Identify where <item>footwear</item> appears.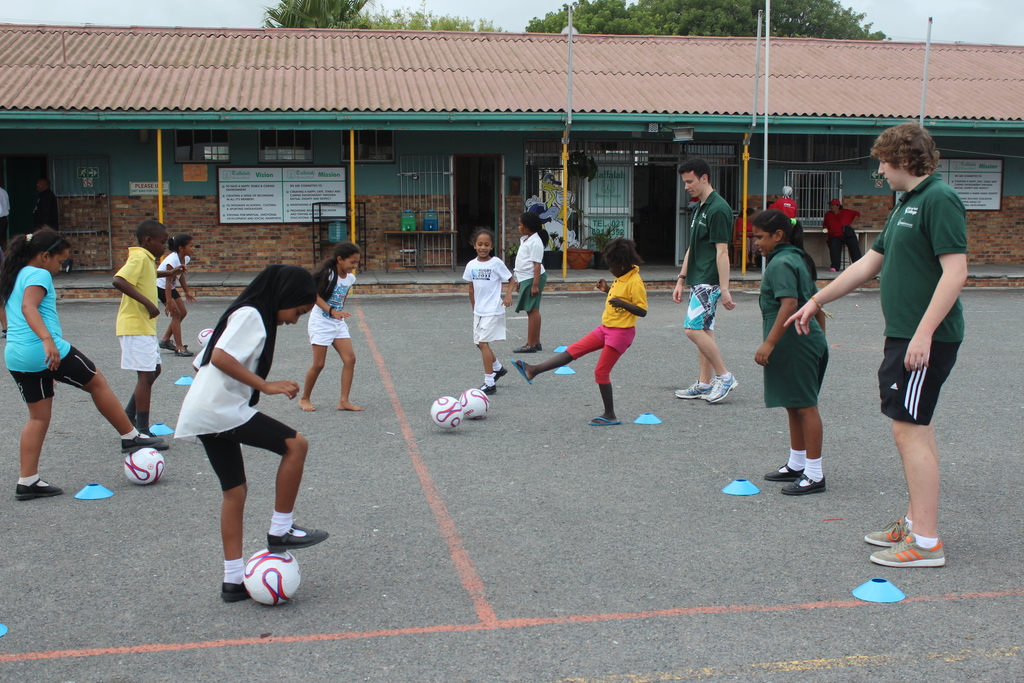
Appears at pyautogui.locateOnScreen(158, 339, 173, 349).
